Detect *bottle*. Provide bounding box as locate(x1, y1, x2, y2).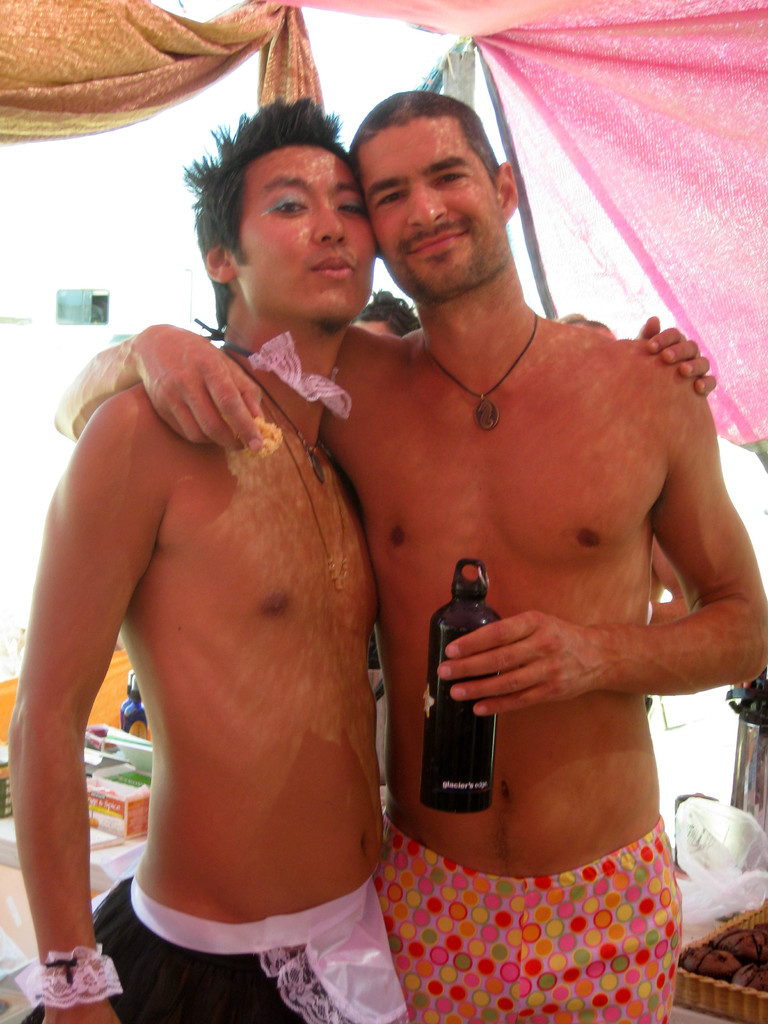
locate(427, 557, 495, 811).
